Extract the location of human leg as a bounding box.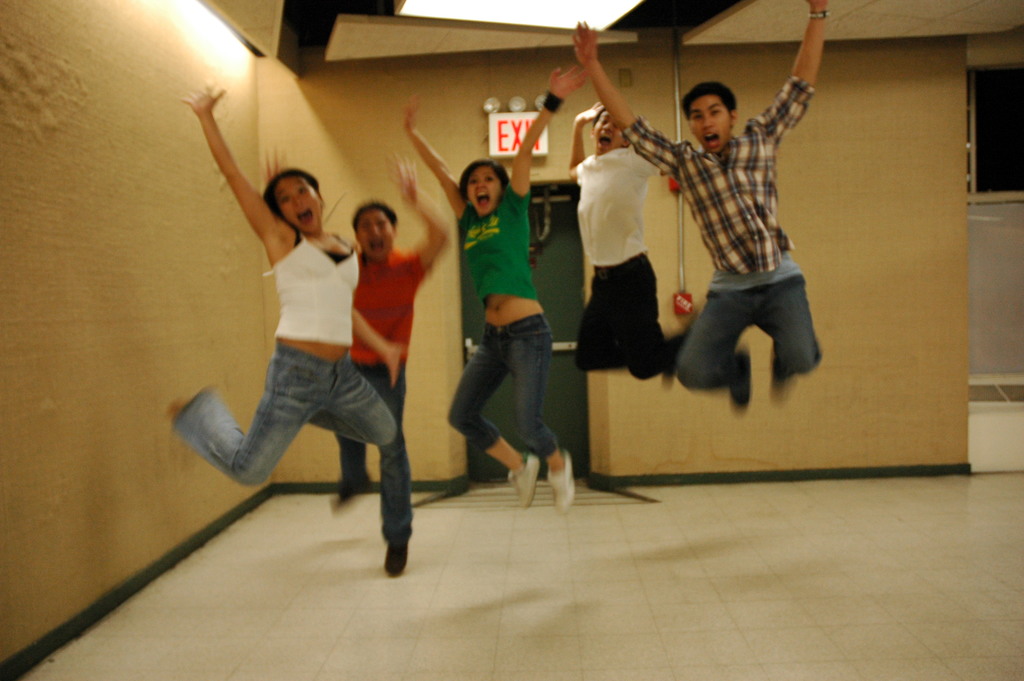
[left=328, top=438, right=370, bottom=502].
